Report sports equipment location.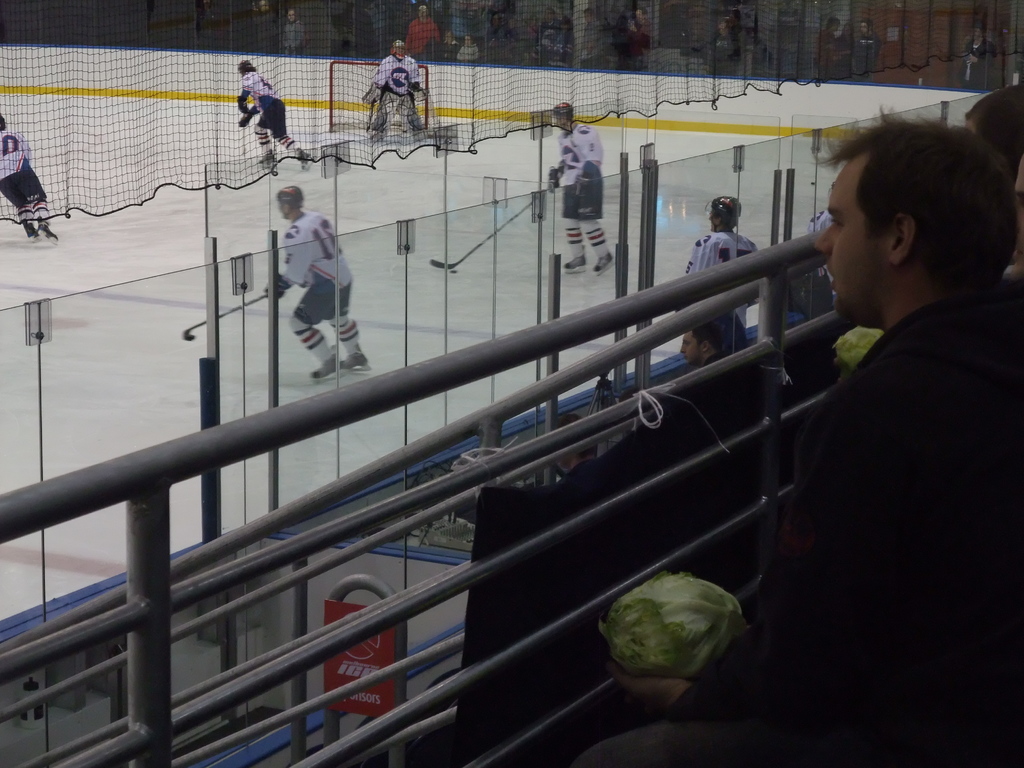
Report: 342,347,373,373.
